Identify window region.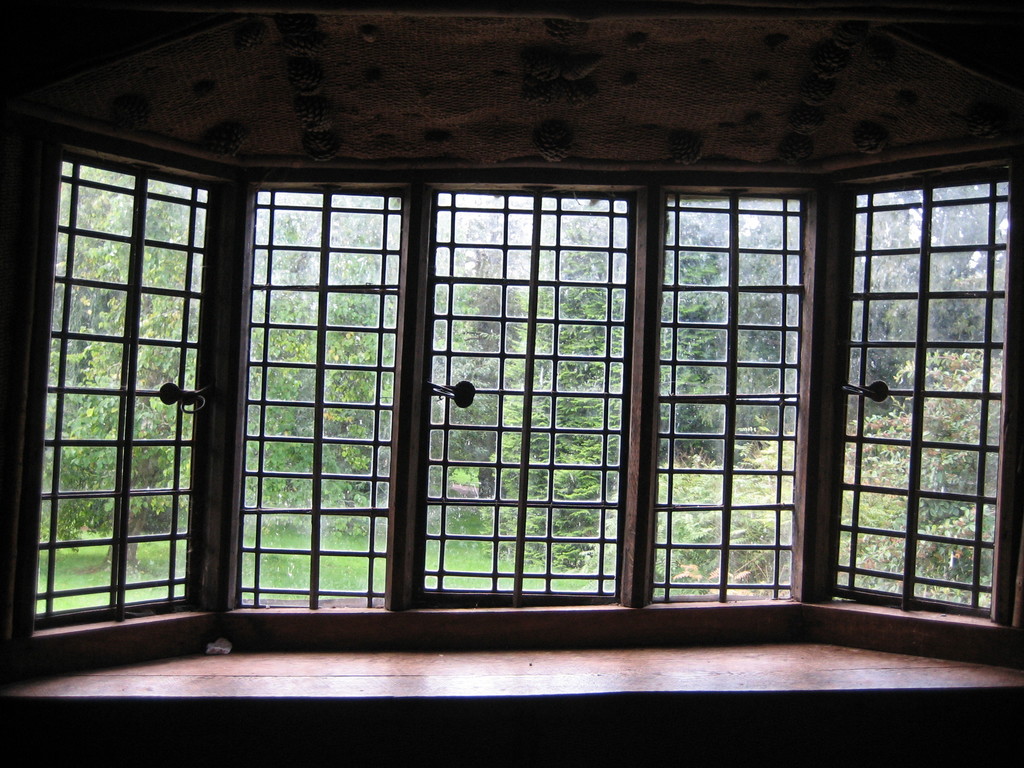
Region: [x1=215, y1=147, x2=1023, y2=620].
